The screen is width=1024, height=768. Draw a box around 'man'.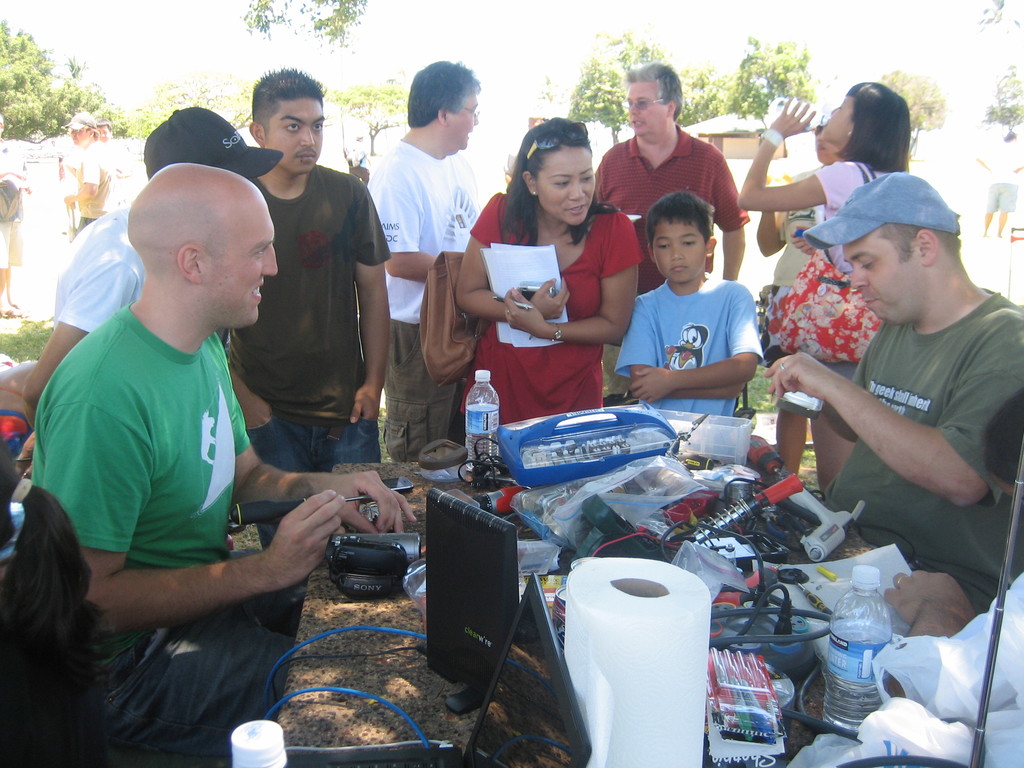
pyautogui.locateOnScreen(364, 56, 480, 462).
